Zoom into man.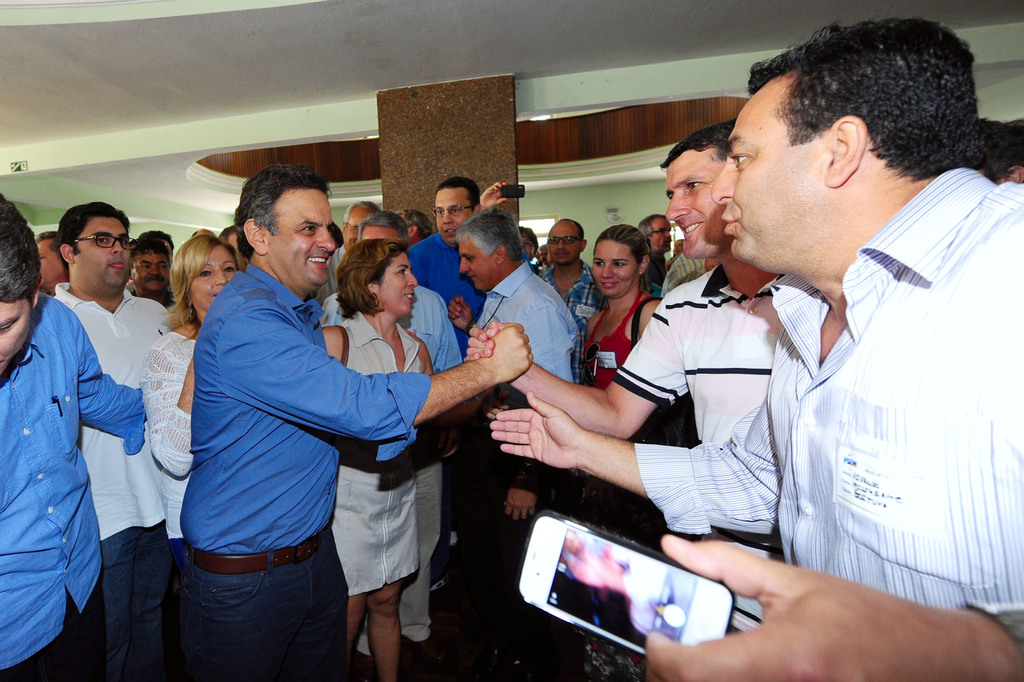
Zoom target: BBox(179, 160, 534, 681).
